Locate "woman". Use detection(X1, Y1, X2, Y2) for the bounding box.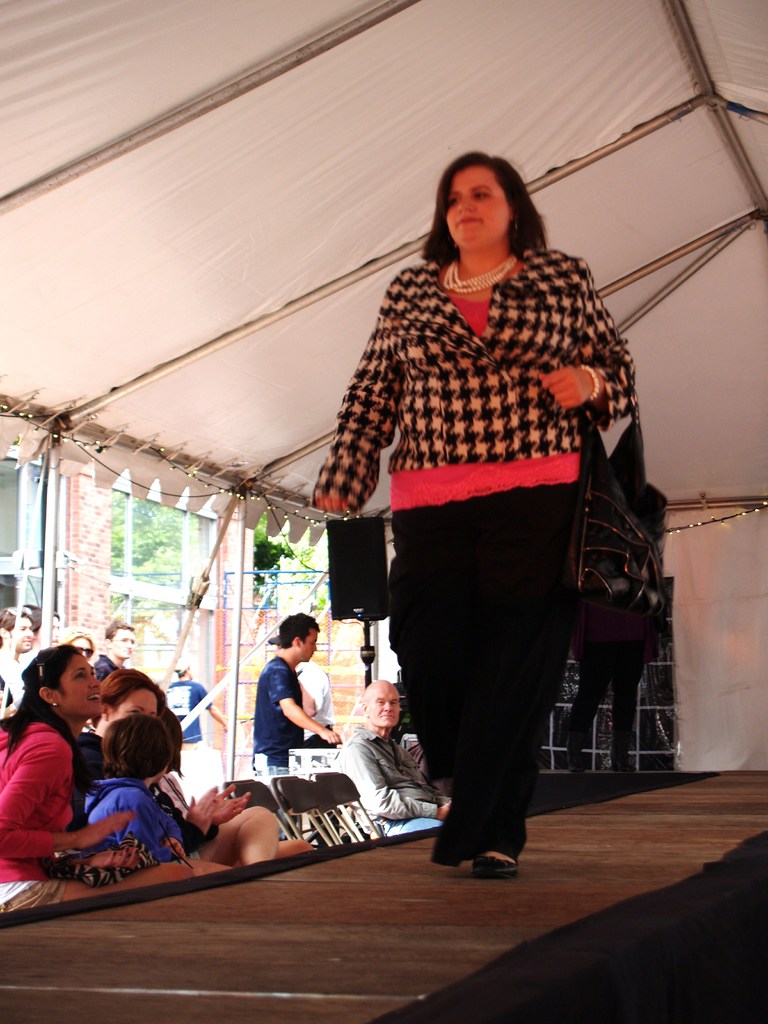
detection(69, 665, 308, 874).
